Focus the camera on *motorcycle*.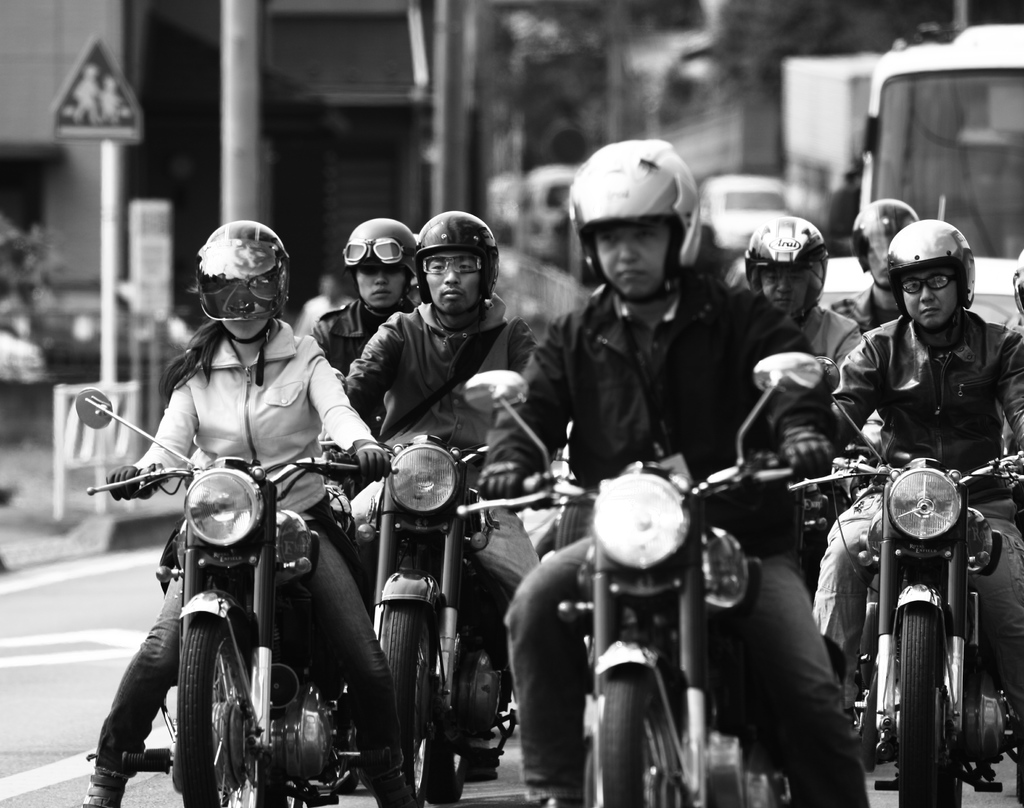
Focus region: 458, 348, 826, 807.
